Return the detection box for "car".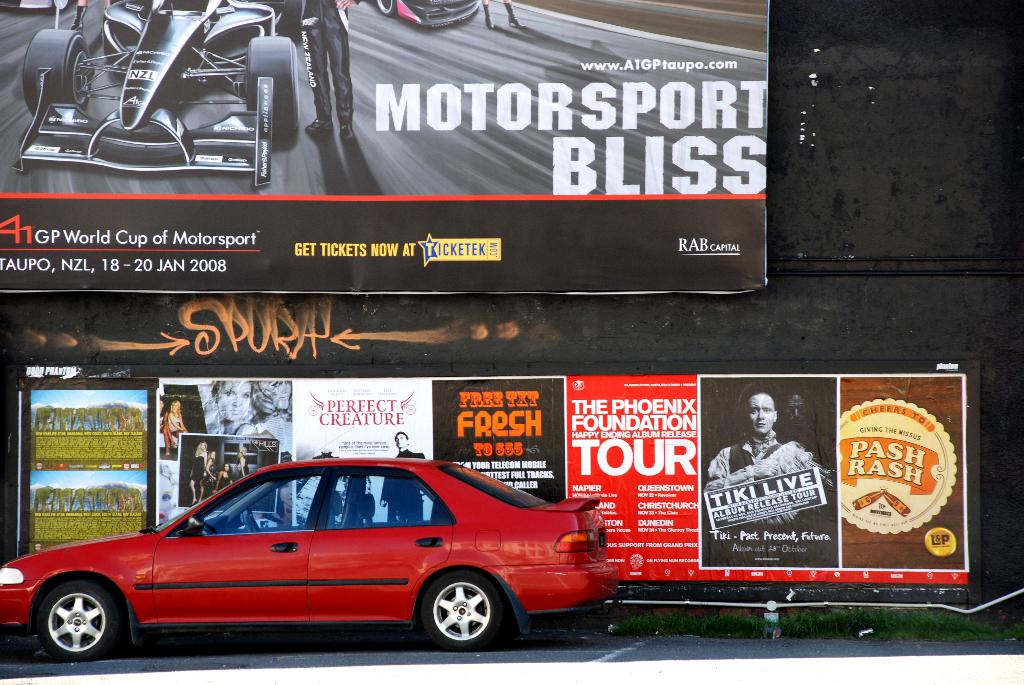
left=0, top=456, right=620, bottom=649.
